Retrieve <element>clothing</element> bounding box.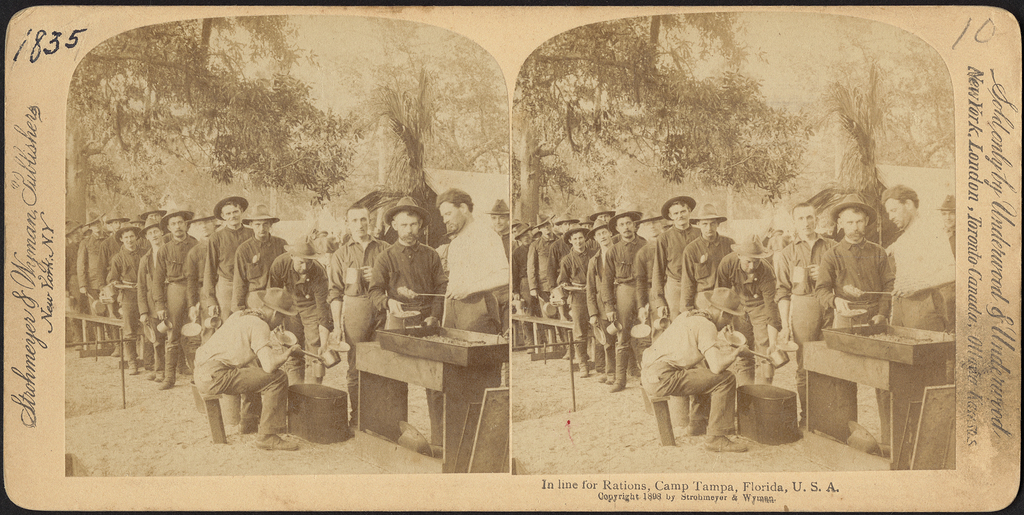
Bounding box: pyautogui.locateOnScreen(503, 226, 515, 272).
